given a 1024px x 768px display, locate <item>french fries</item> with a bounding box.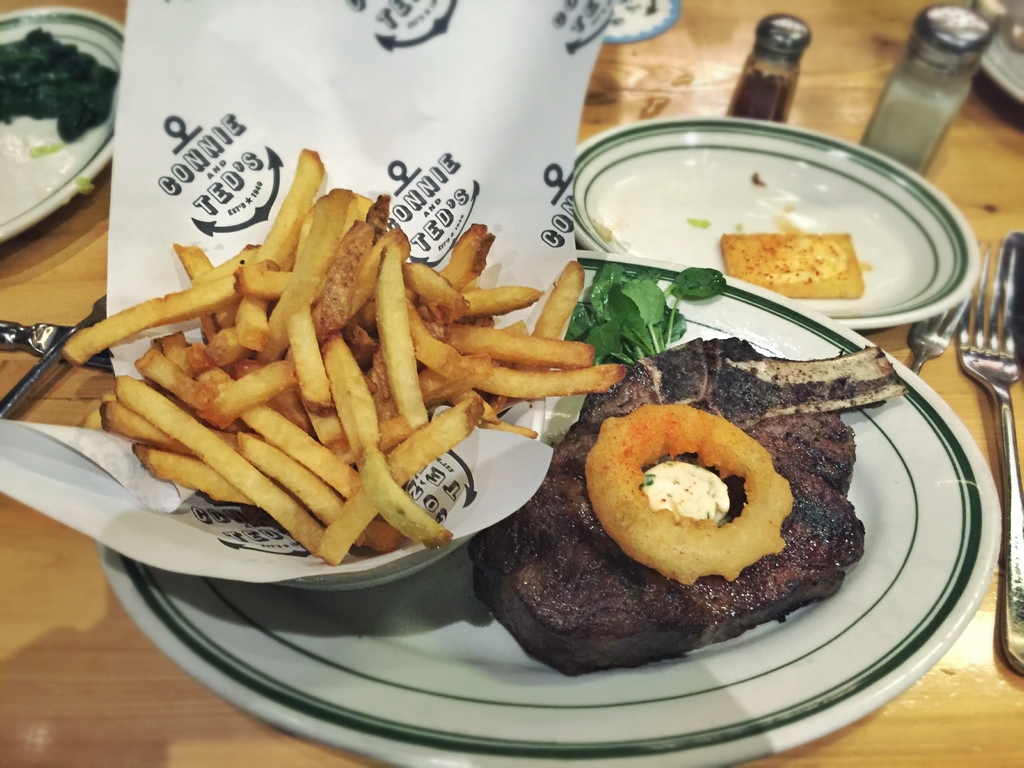
Located: 458:226:498:290.
